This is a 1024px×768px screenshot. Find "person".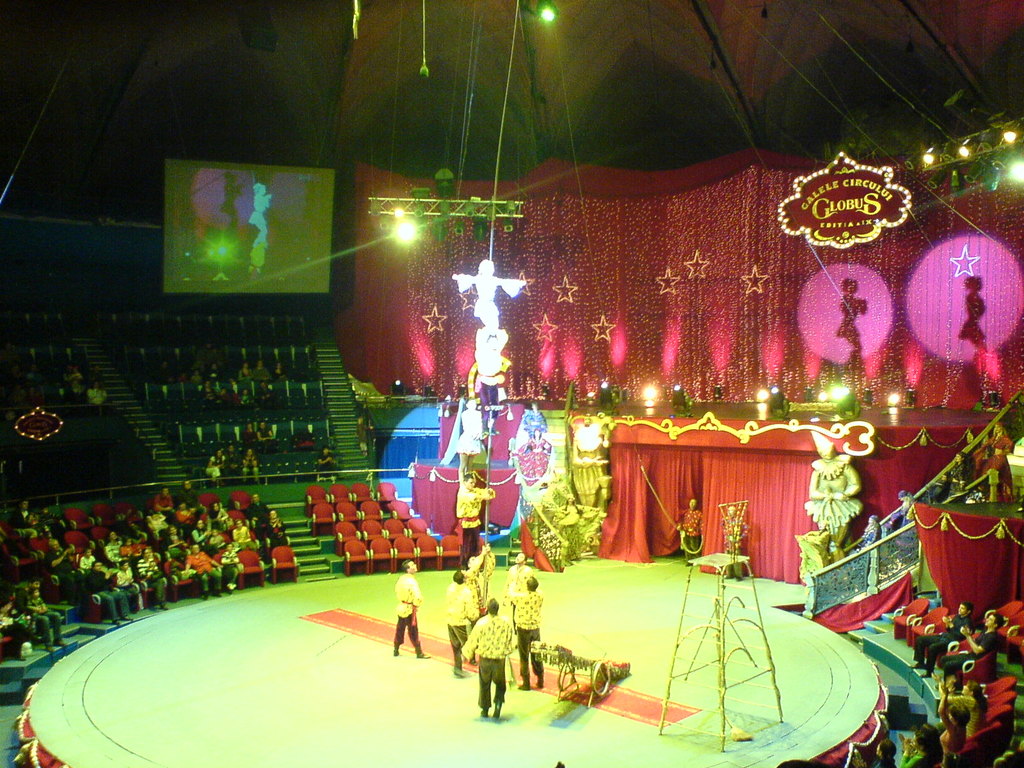
Bounding box: 0, 597, 31, 644.
